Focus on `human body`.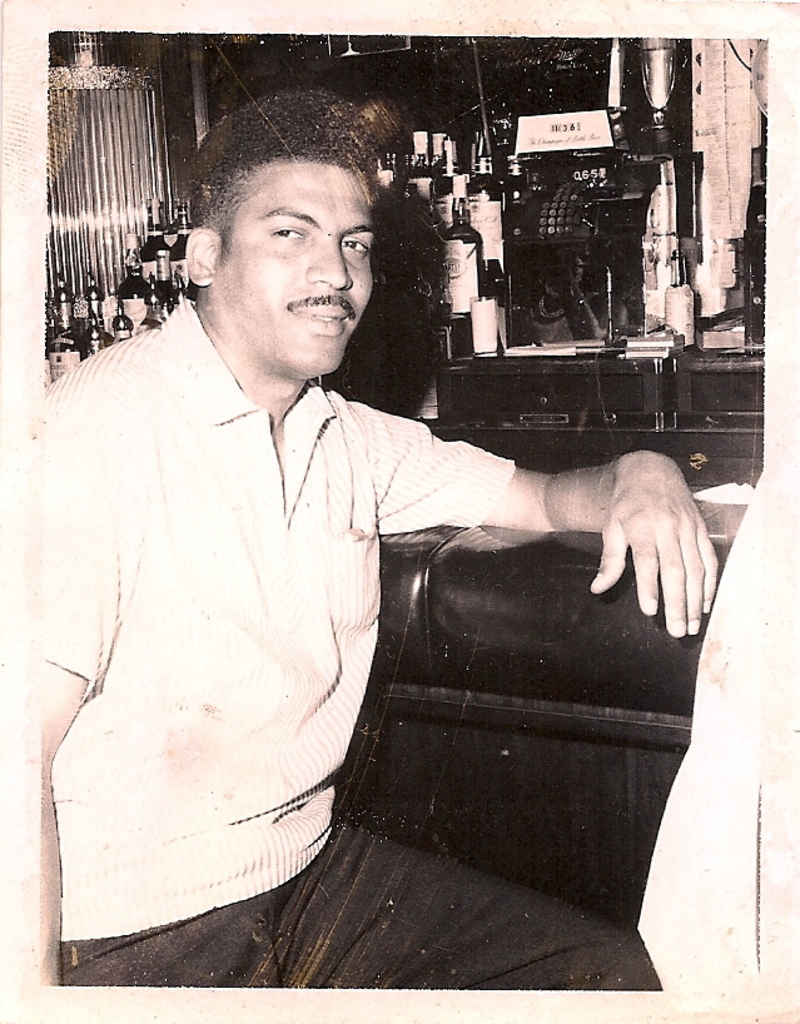
Focused at {"x1": 24, "y1": 76, "x2": 724, "y2": 1003}.
